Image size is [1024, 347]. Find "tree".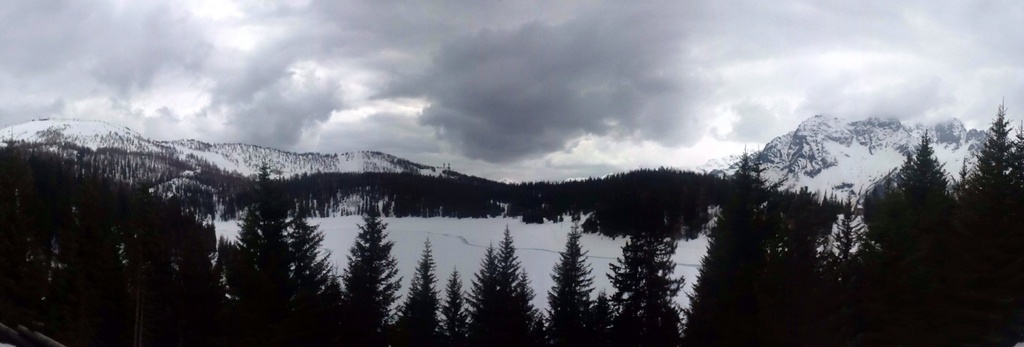
bbox=(544, 226, 588, 346).
